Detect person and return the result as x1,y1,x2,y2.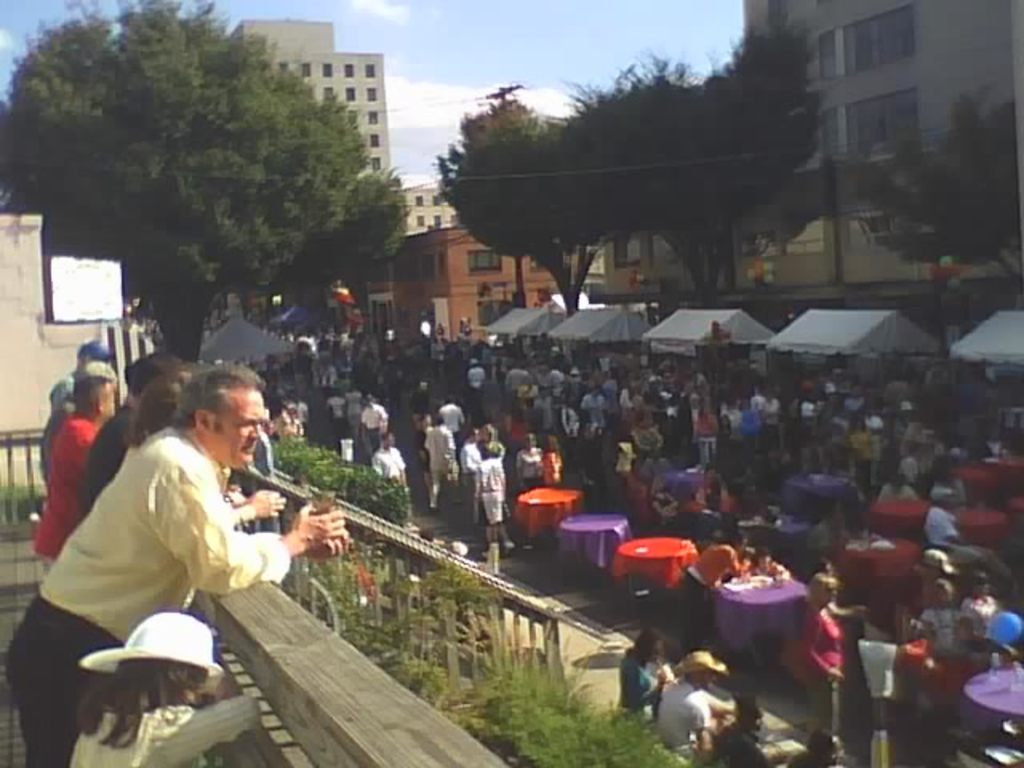
40,362,118,475.
